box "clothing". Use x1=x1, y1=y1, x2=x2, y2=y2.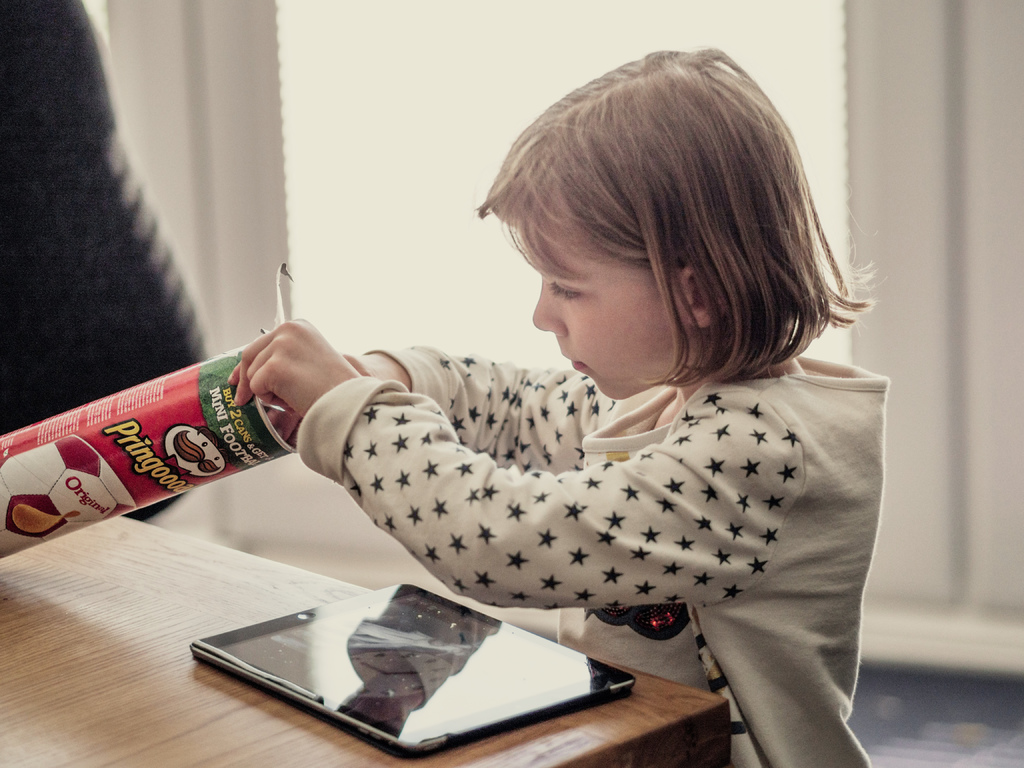
x1=238, y1=297, x2=906, y2=671.
